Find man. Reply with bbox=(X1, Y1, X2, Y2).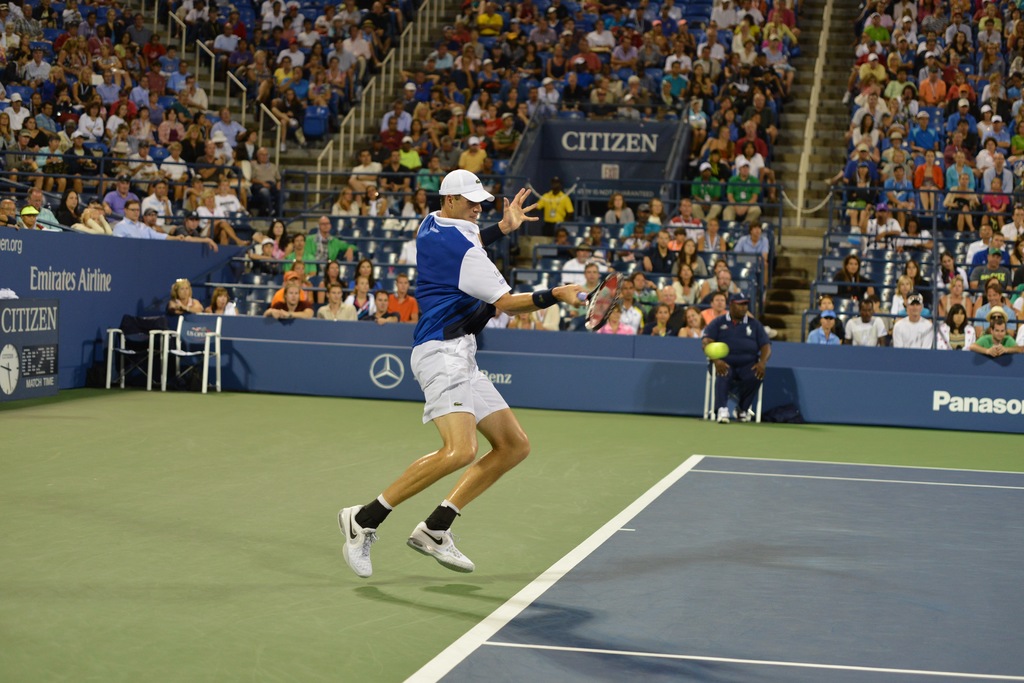
bbox=(319, 288, 364, 320).
